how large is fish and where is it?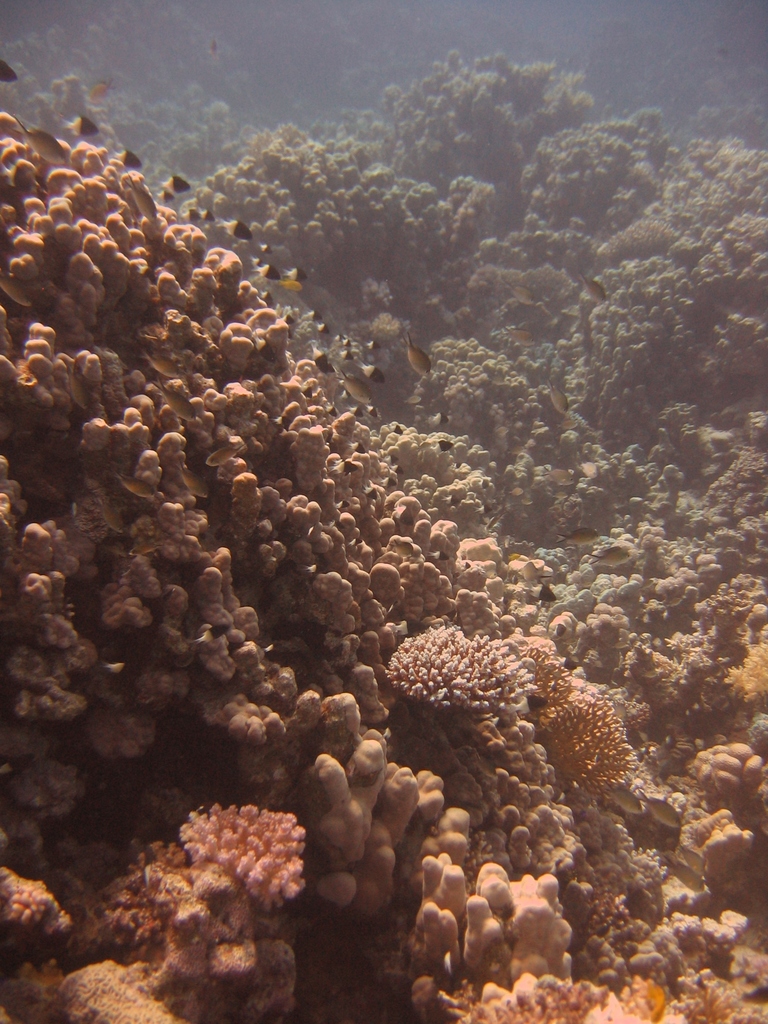
Bounding box: (x1=637, y1=788, x2=679, y2=832).
